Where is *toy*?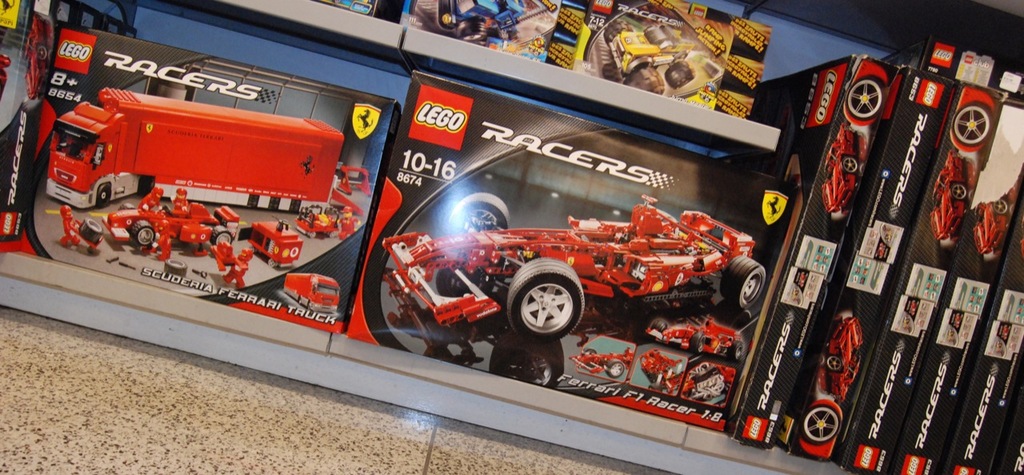
Rect(966, 171, 1019, 261).
